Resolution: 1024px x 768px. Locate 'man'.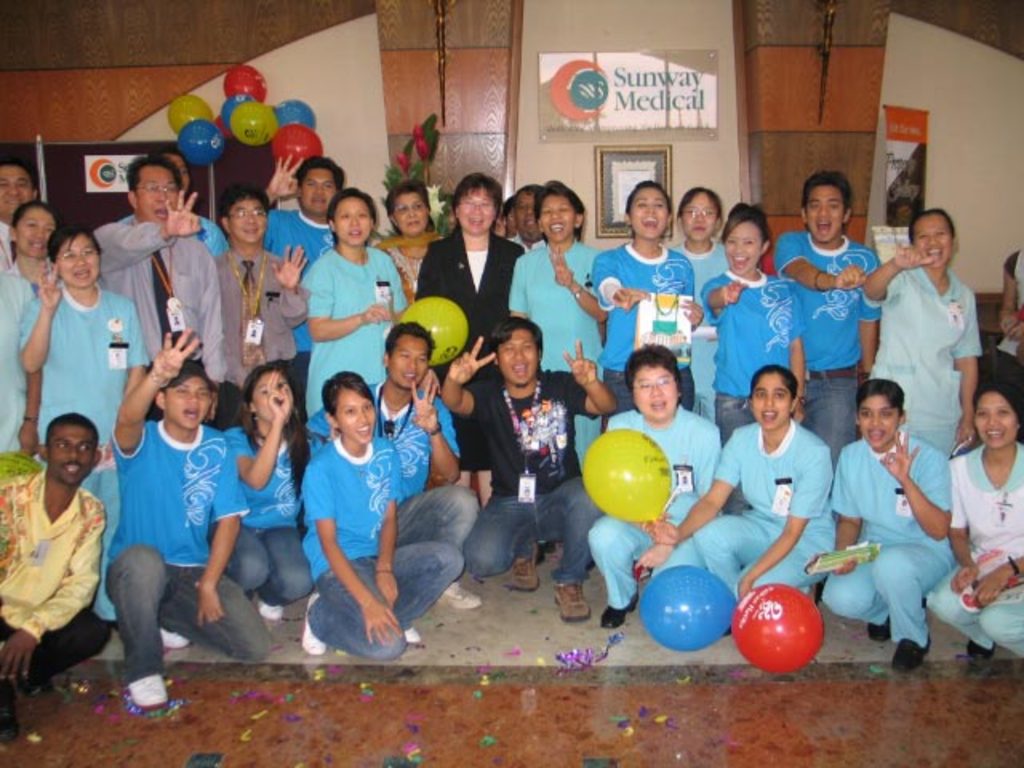
(248,154,352,272).
